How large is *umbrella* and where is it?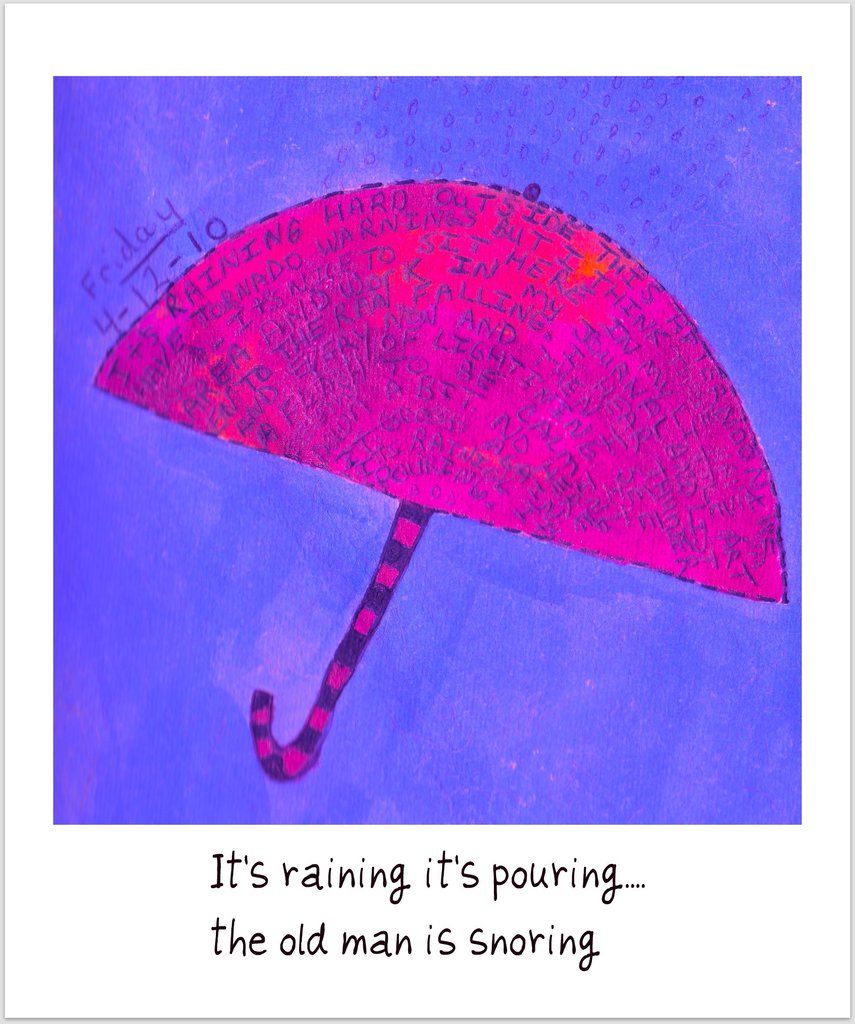
Bounding box: 95, 187, 786, 783.
